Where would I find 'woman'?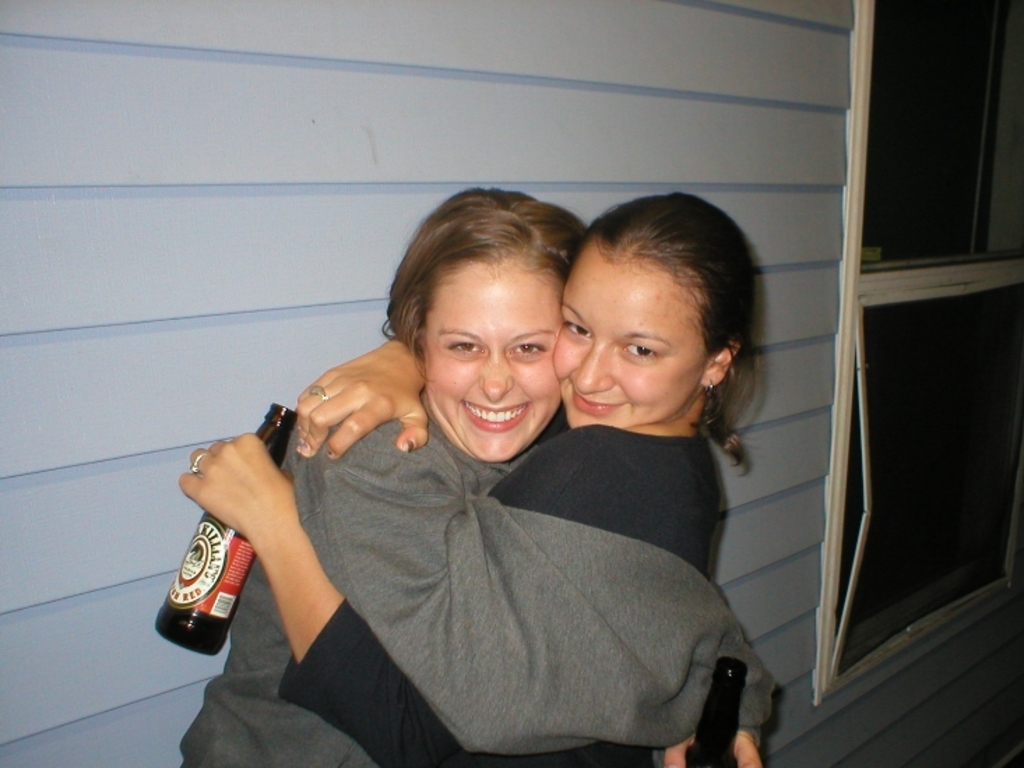
At l=175, t=184, r=774, b=767.
